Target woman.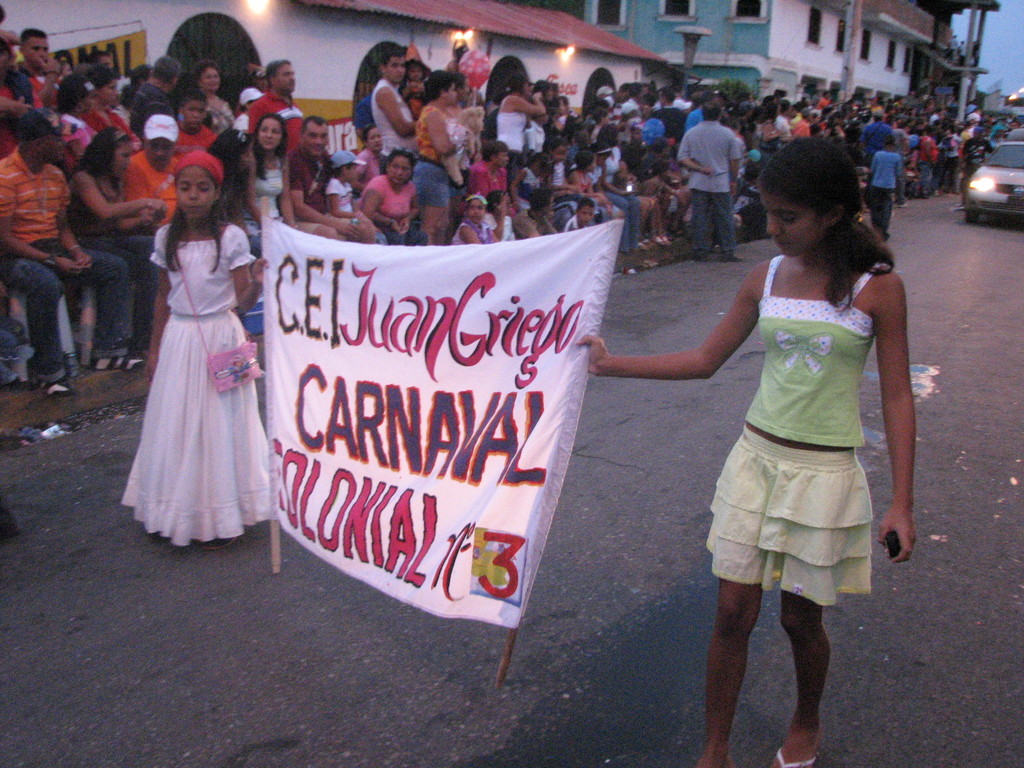
Target region: (63,125,167,358).
